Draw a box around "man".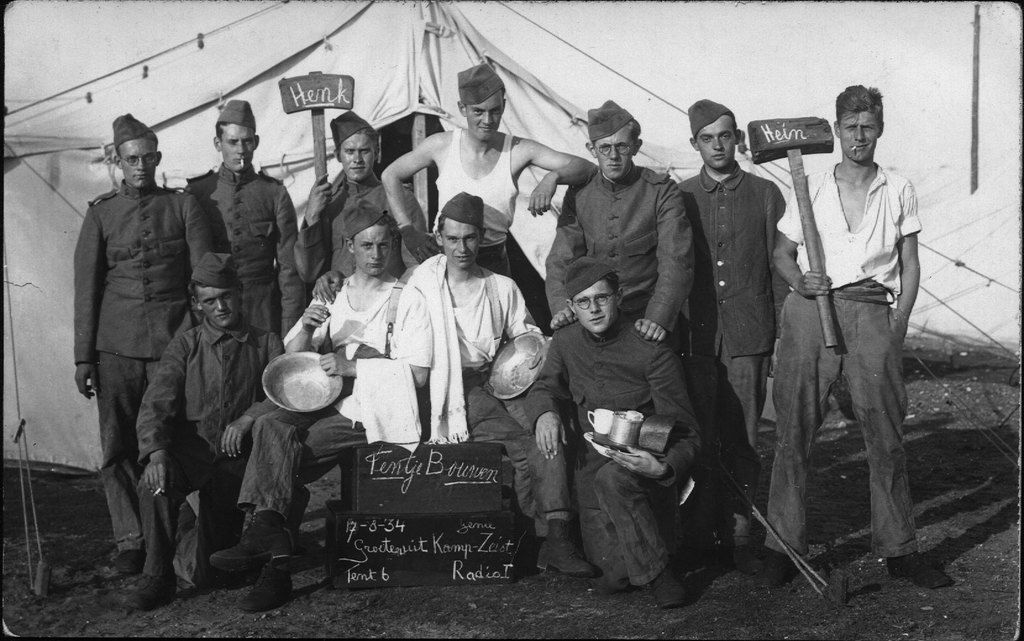
522,261,711,608.
